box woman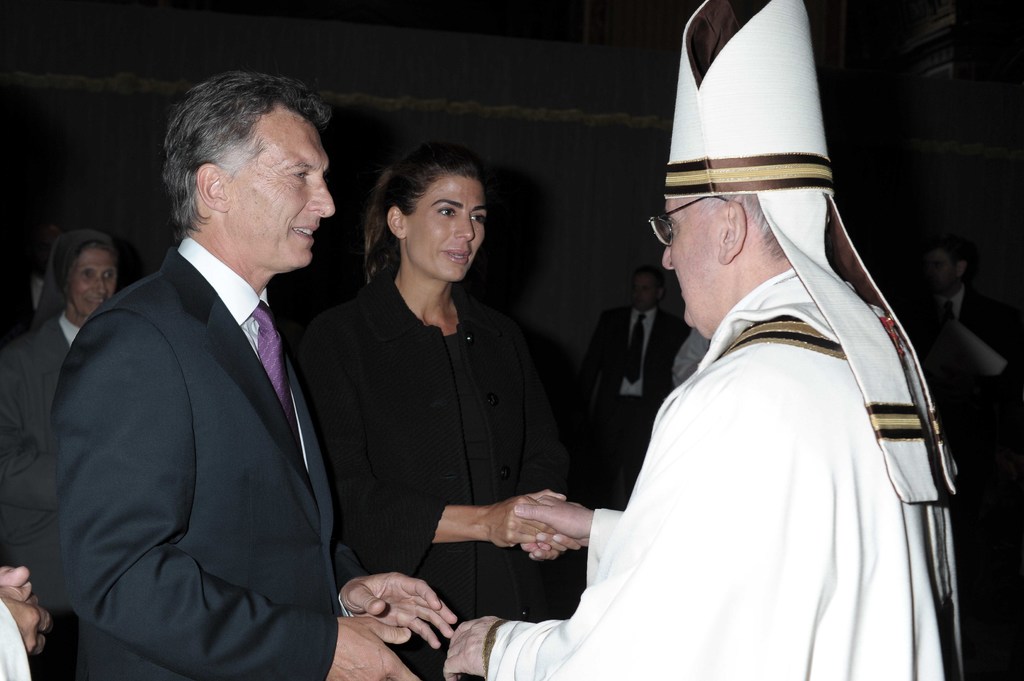
select_region(0, 229, 124, 680)
